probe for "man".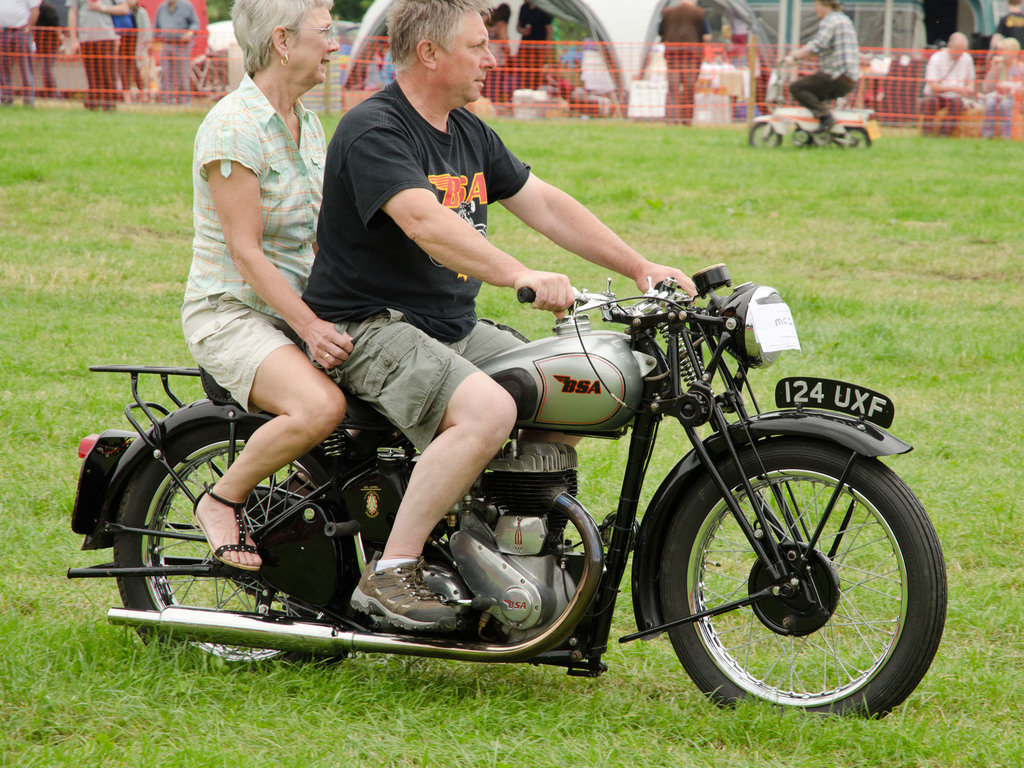
Probe result: (292, 0, 709, 634).
